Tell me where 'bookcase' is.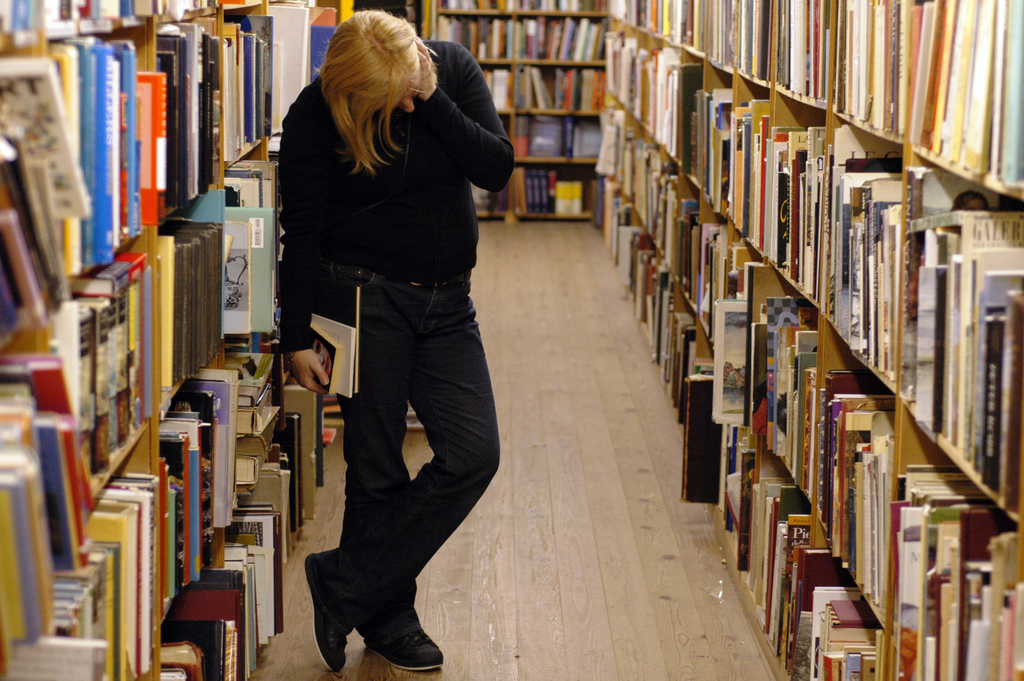
'bookcase' is at {"left": 593, "top": 0, "right": 1023, "bottom": 680}.
